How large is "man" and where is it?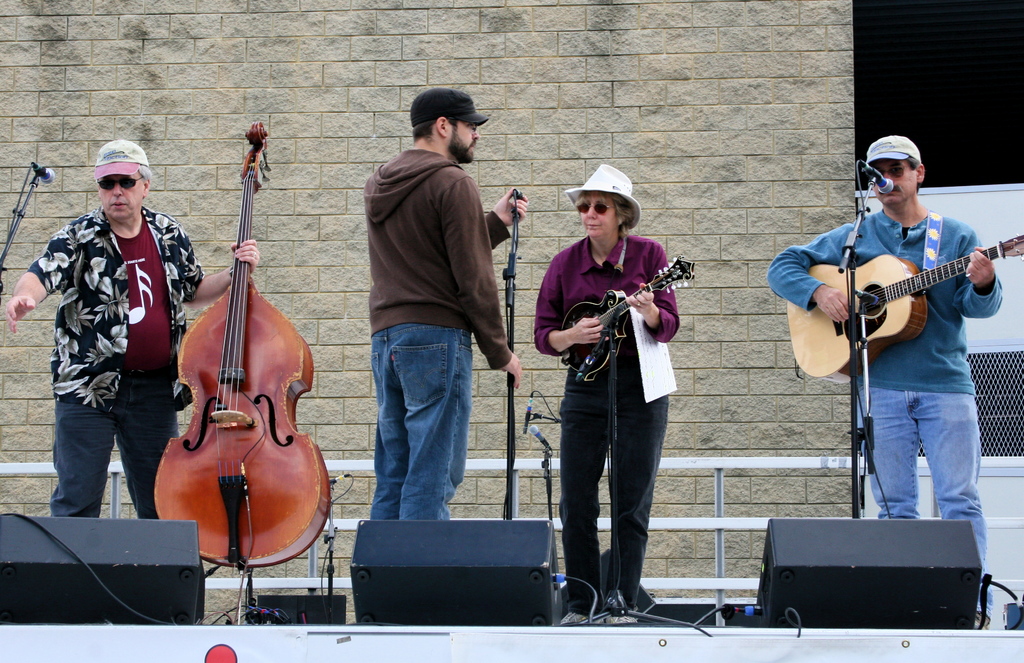
Bounding box: (764, 135, 1008, 634).
